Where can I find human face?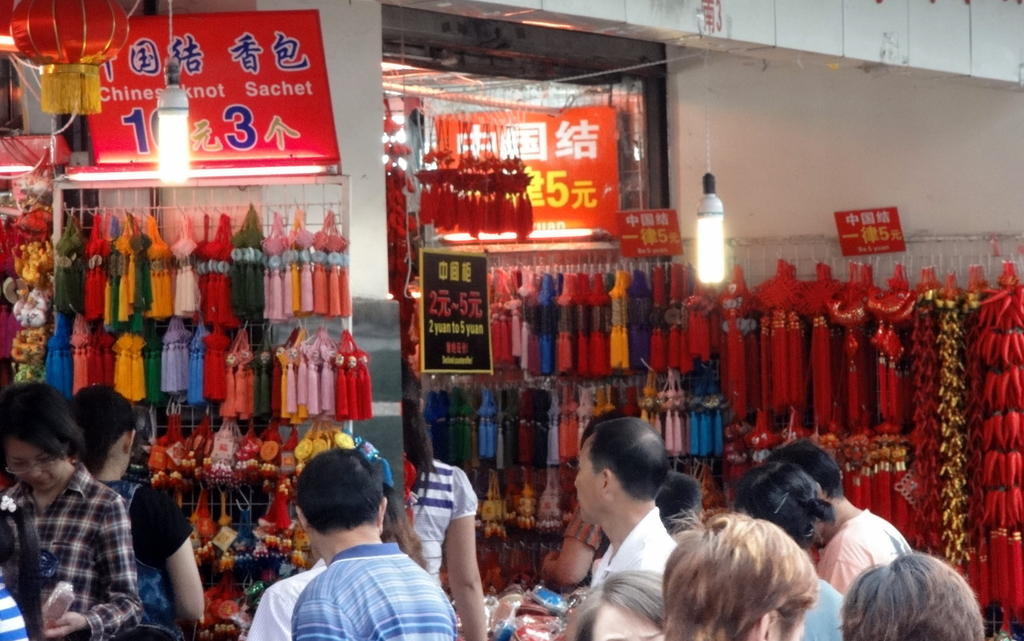
You can find it at [x1=572, y1=434, x2=605, y2=528].
